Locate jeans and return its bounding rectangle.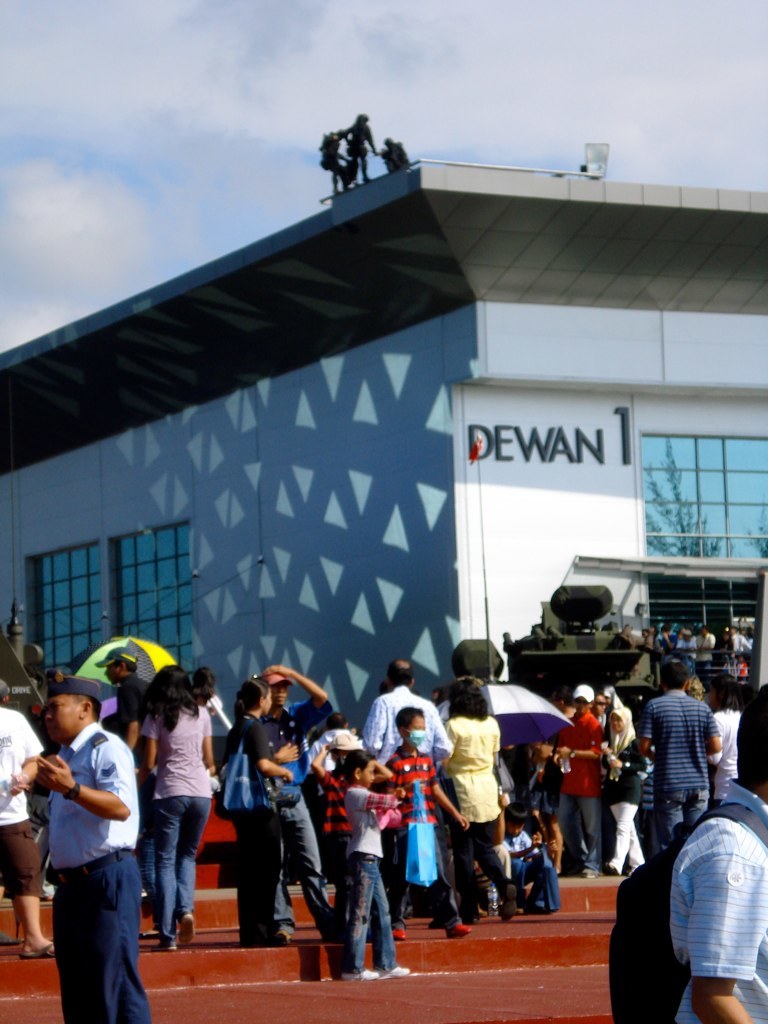
{"left": 661, "top": 790, "right": 713, "bottom": 844}.
